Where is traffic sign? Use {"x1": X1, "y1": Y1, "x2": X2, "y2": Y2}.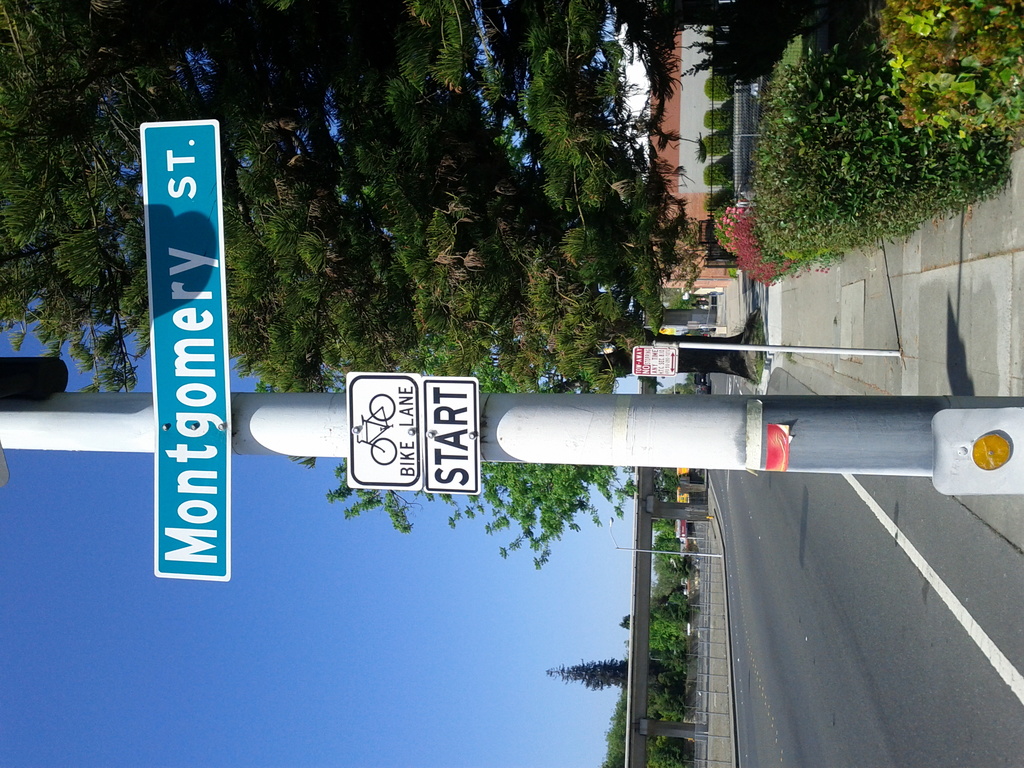
{"x1": 342, "y1": 372, "x2": 421, "y2": 487}.
